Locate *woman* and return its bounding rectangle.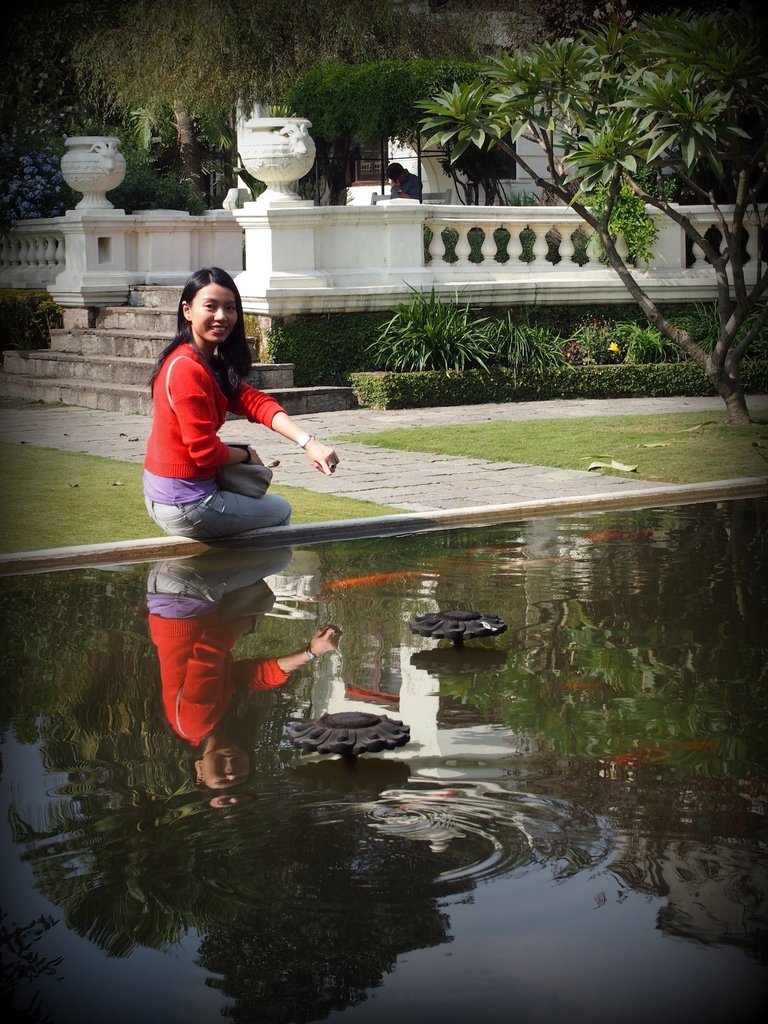
{"x1": 141, "y1": 265, "x2": 339, "y2": 538}.
